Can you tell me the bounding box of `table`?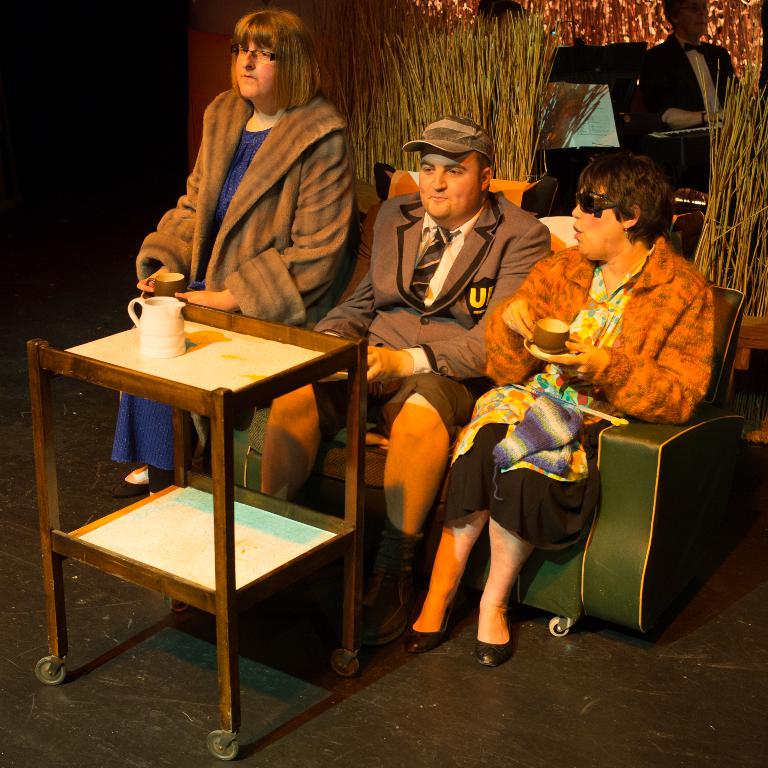
21:291:365:763.
